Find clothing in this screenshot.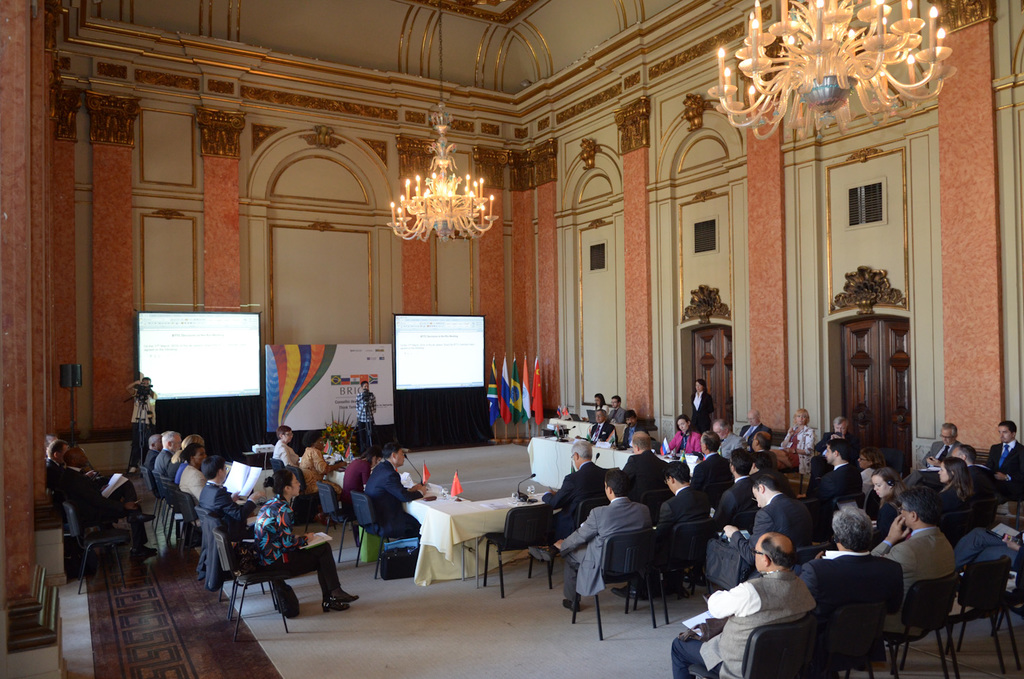
The bounding box for clothing is locate(714, 568, 818, 665).
